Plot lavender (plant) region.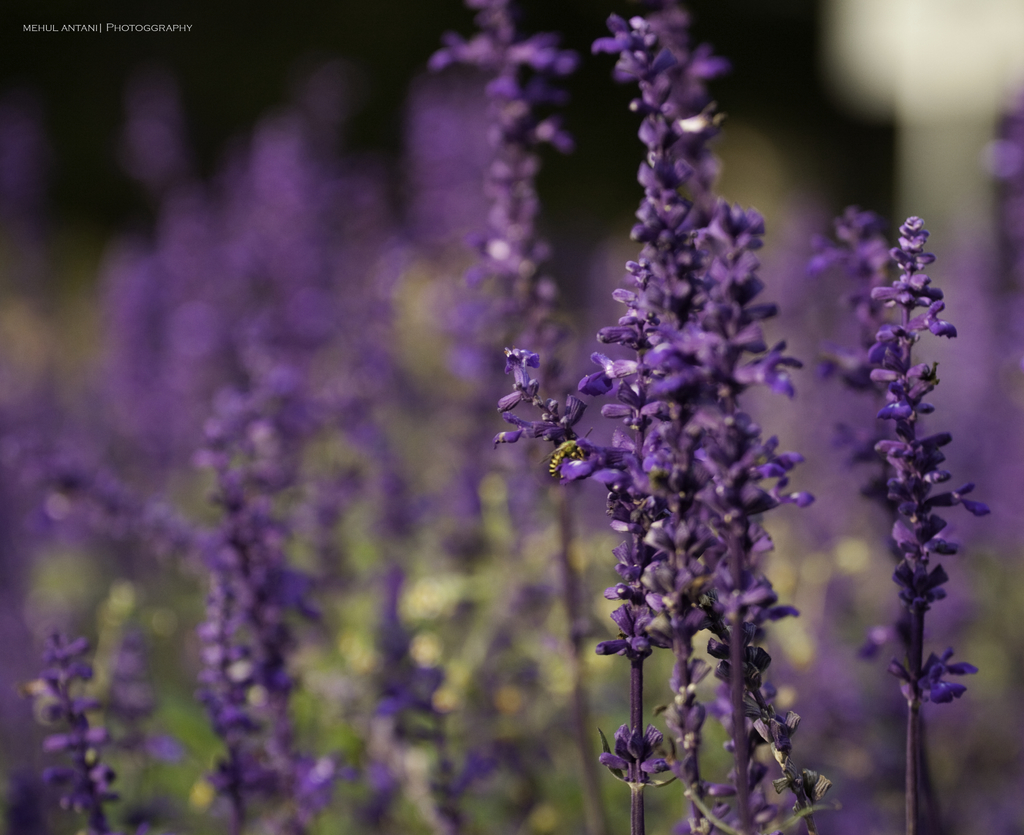
Plotted at (x1=36, y1=635, x2=111, y2=832).
